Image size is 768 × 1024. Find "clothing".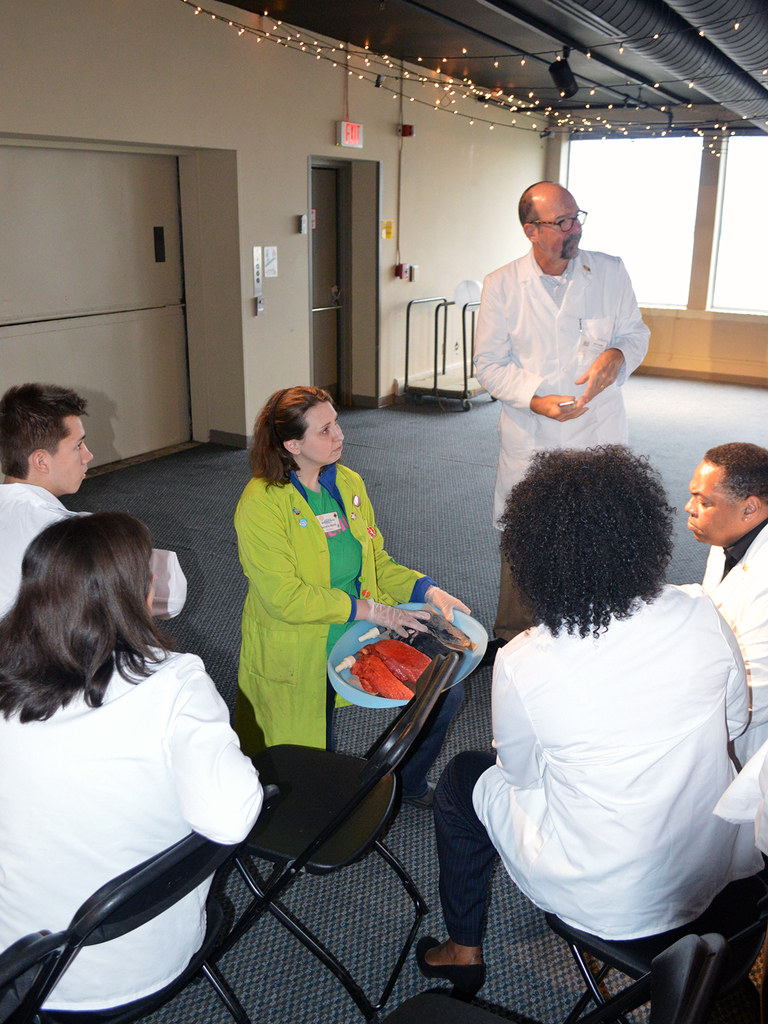
(left=460, top=534, right=756, bottom=948).
